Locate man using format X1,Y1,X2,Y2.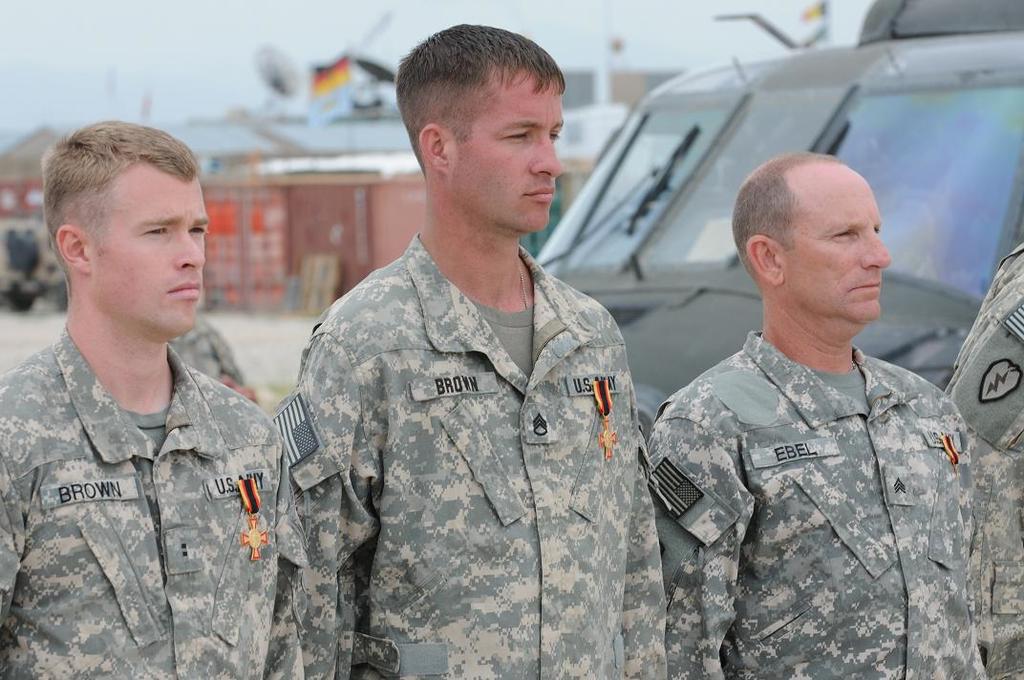
0,117,289,675.
